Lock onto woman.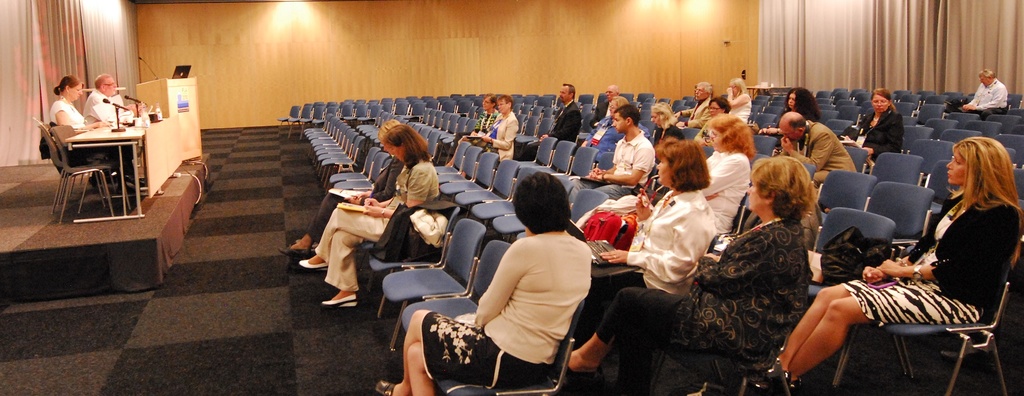
Locked: l=771, t=87, r=824, b=132.
